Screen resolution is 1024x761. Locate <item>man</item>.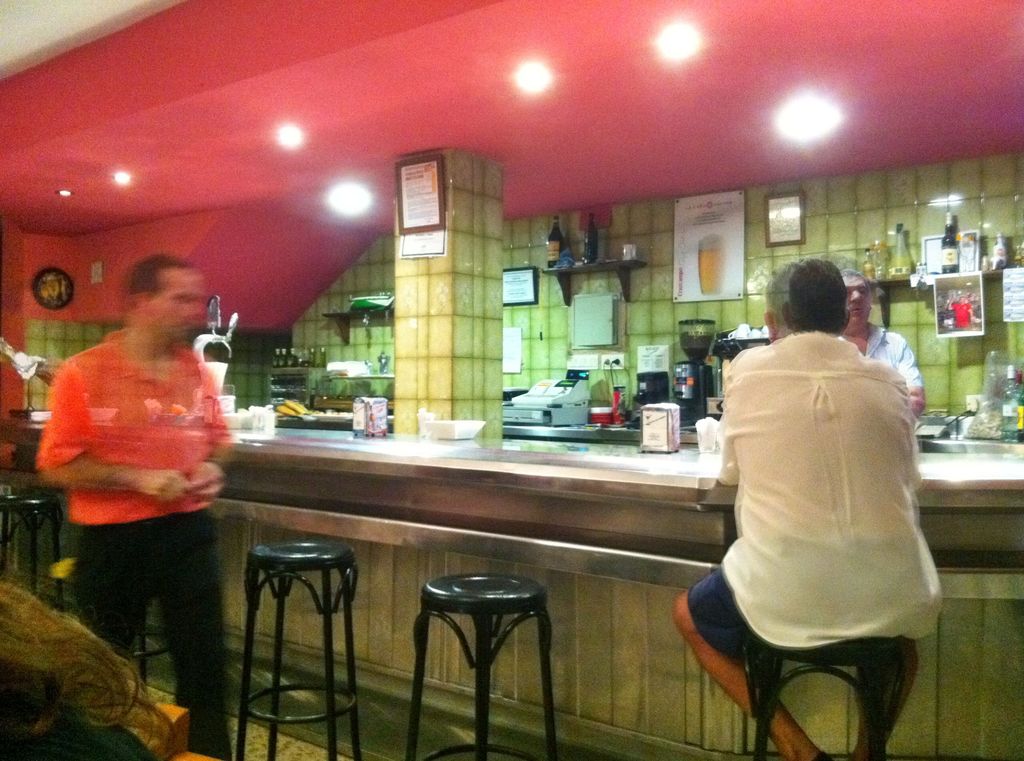
[675, 255, 943, 760].
